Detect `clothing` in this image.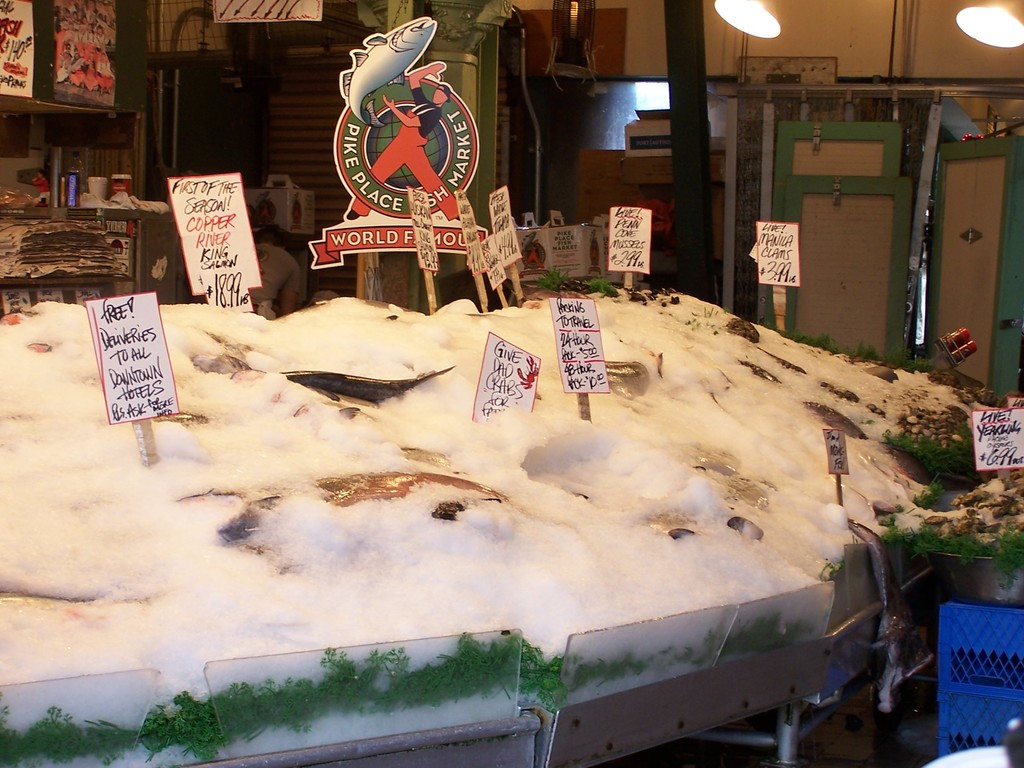
Detection: box(253, 241, 299, 319).
